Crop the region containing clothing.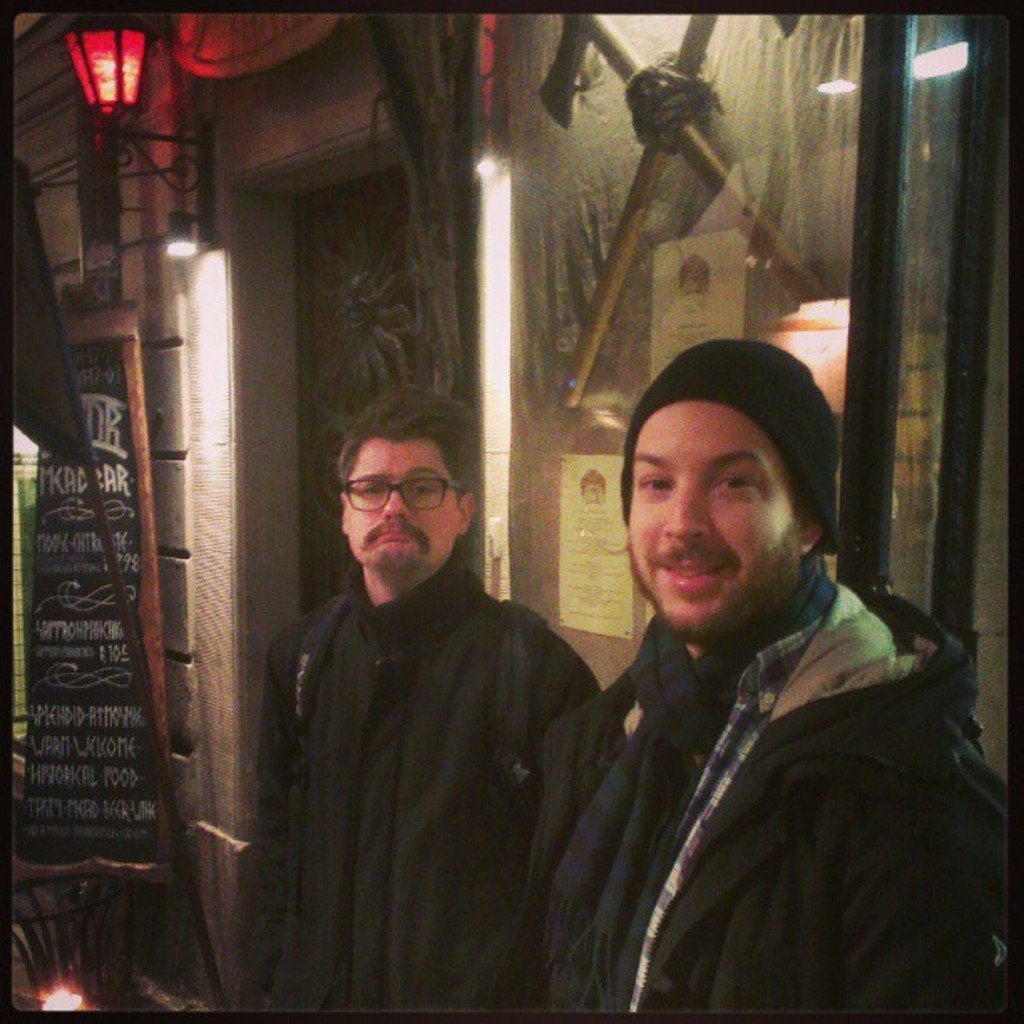
Crop region: [251,566,607,1022].
